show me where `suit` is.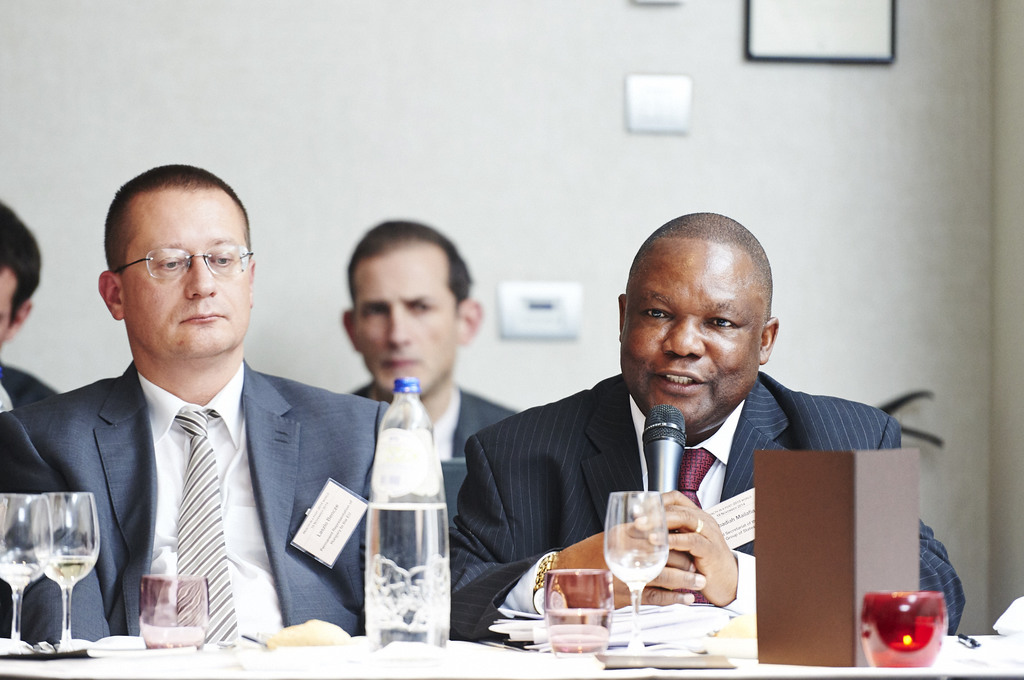
`suit` is at {"x1": 0, "y1": 360, "x2": 389, "y2": 637}.
